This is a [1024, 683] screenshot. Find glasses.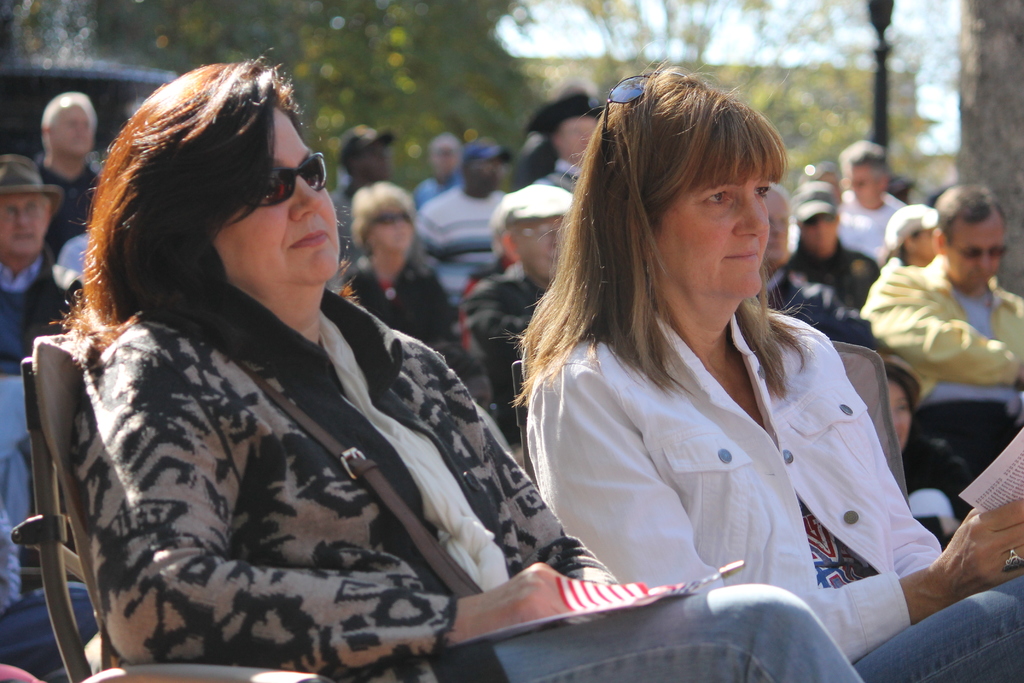
Bounding box: crop(953, 244, 1007, 263).
